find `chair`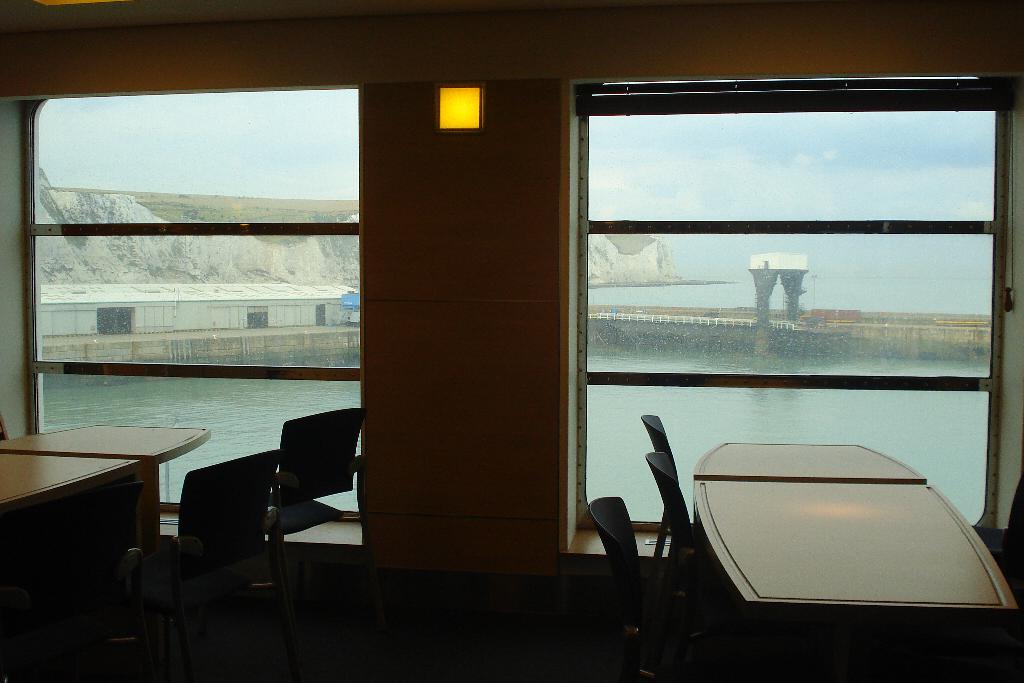
[left=636, top=411, right=709, bottom=593]
